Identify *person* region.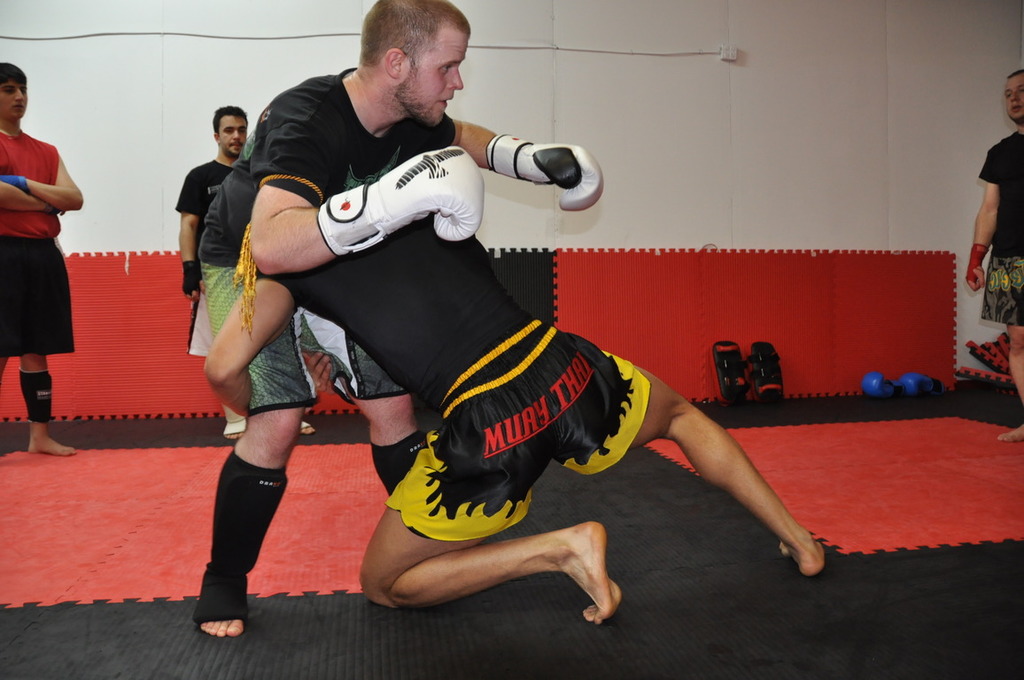
Region: box=[203, 190, 825, 626].
